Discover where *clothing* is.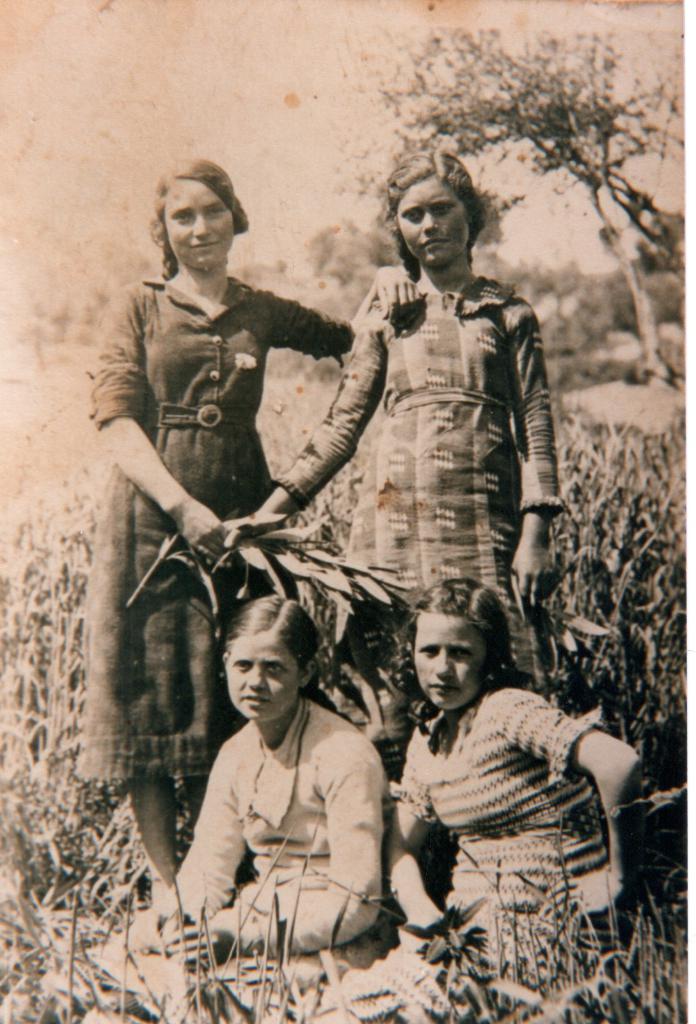
Discovered at [left=256, top=273, right=557, bottom=692].
